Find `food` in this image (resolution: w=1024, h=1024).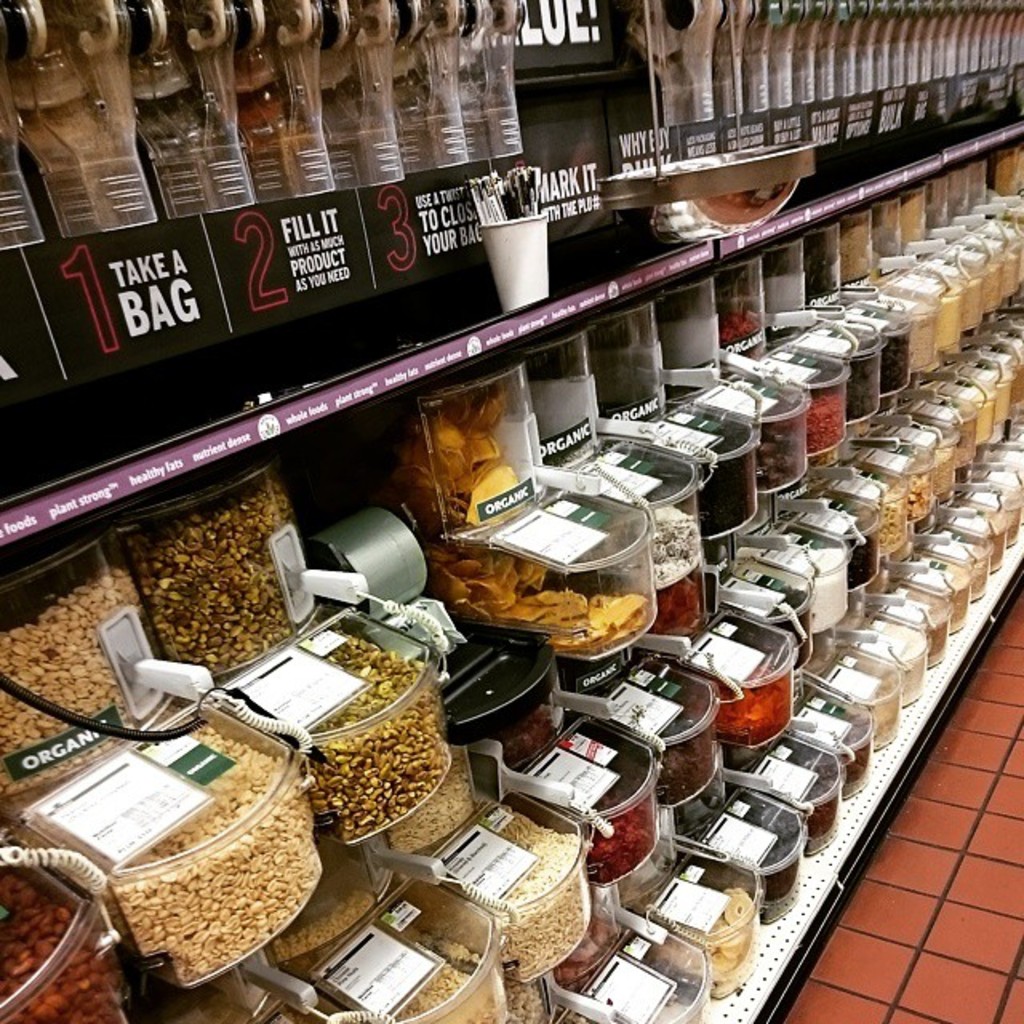
left=882, top=322, right=910, bottom=398.
